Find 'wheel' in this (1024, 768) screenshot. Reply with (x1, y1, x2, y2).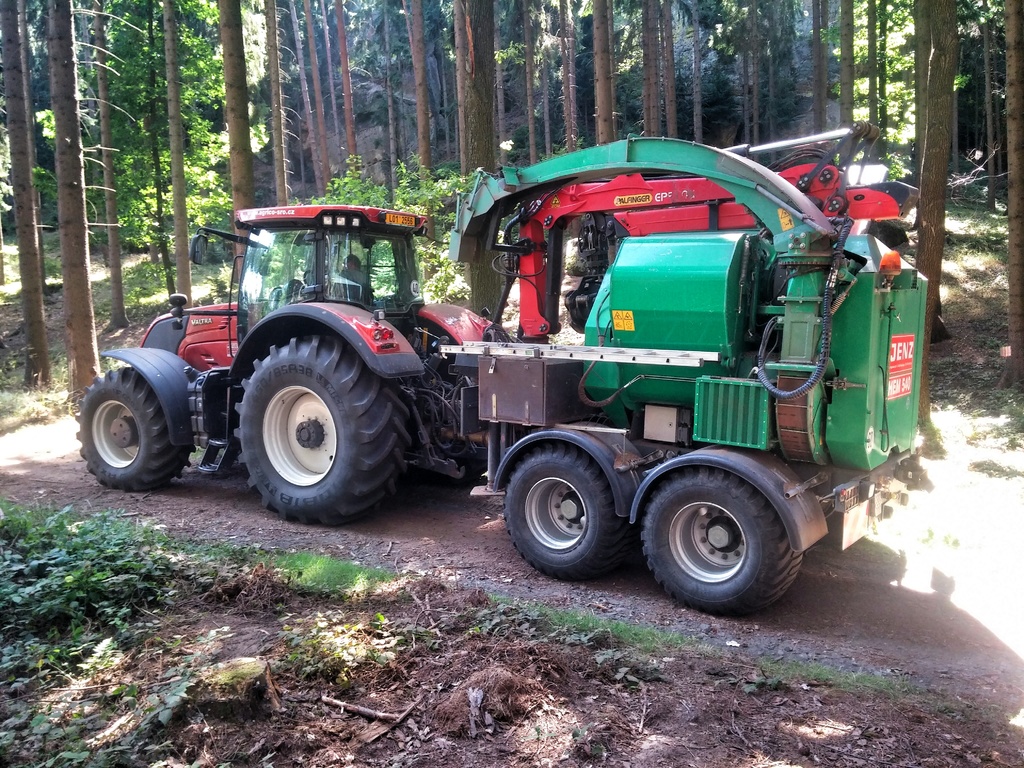
(74, 363, 194, 490).
